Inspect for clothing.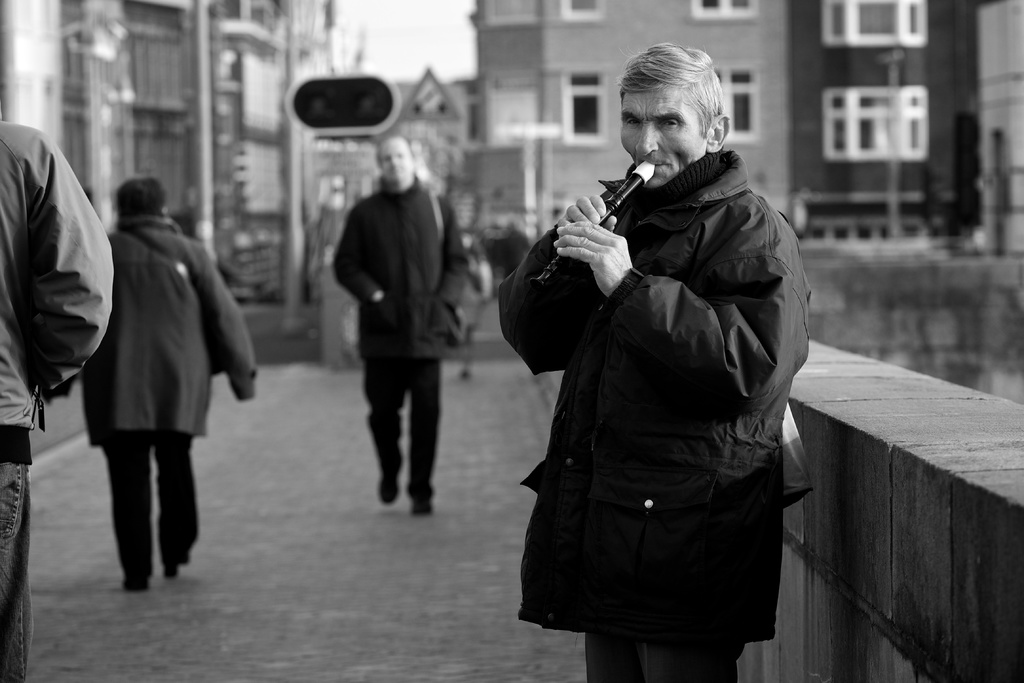
Inspection: [497, 146, 813, 682].
